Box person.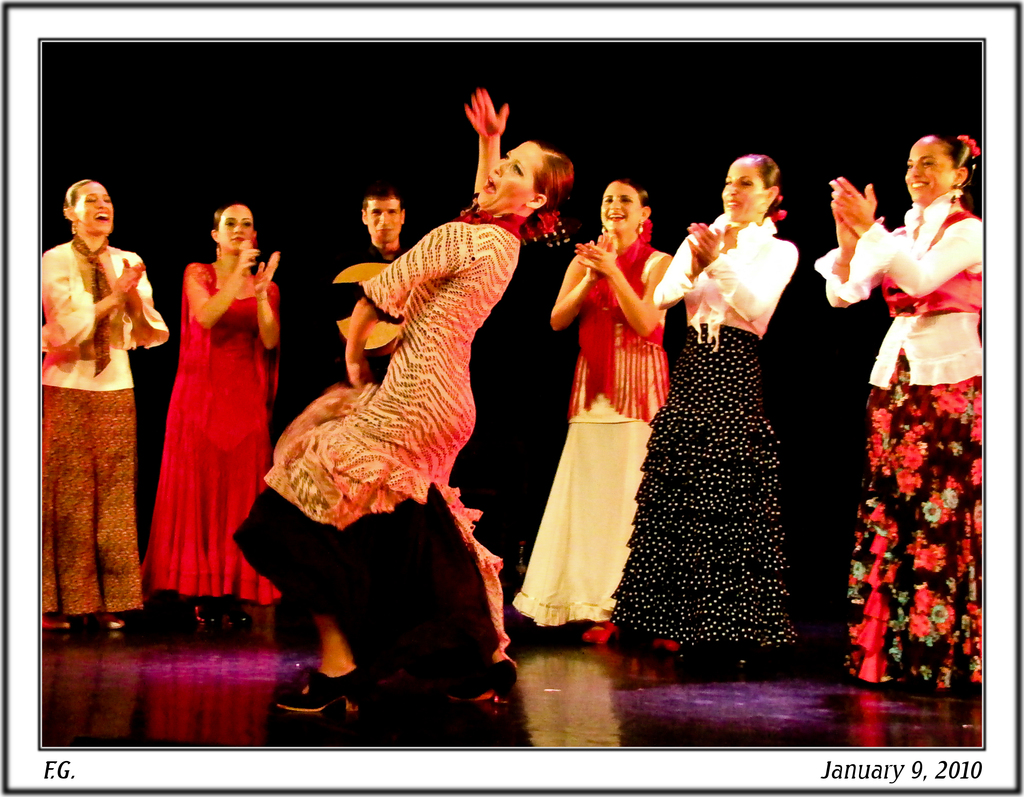
33,161,154,602.
